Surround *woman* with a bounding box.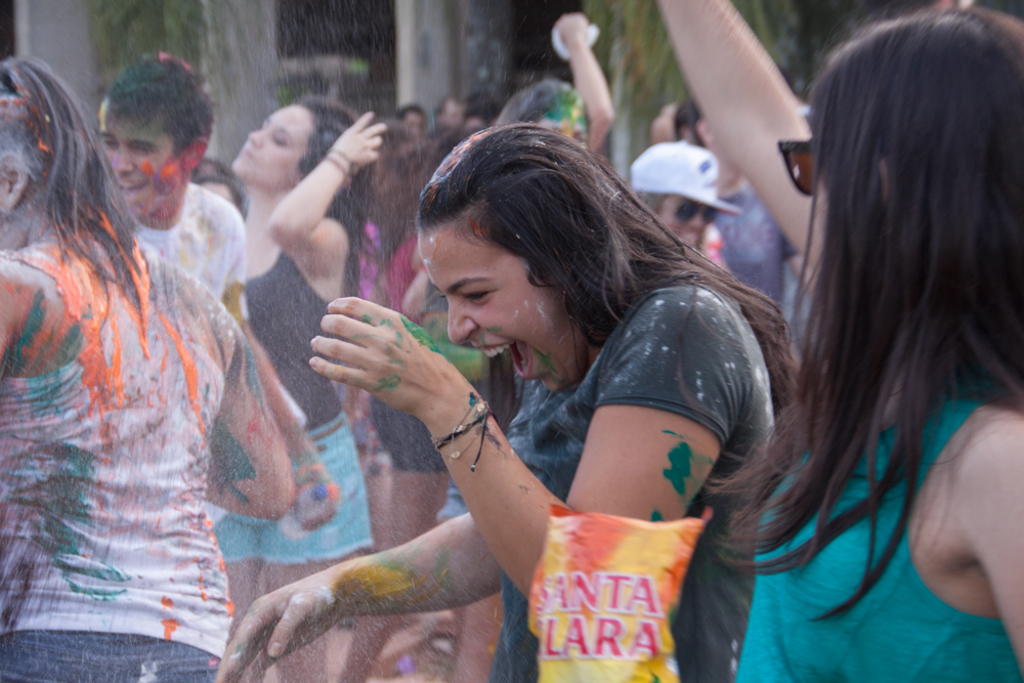
346,128,458,553.
